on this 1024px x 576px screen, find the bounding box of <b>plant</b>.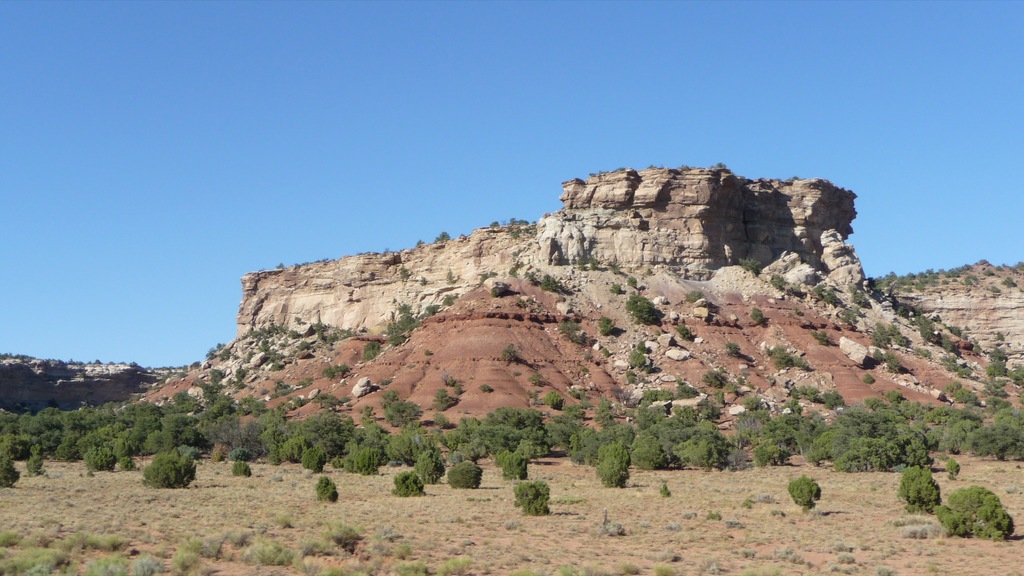
Bounding box: x1=541, y1=273, x2=559, y2=291.
